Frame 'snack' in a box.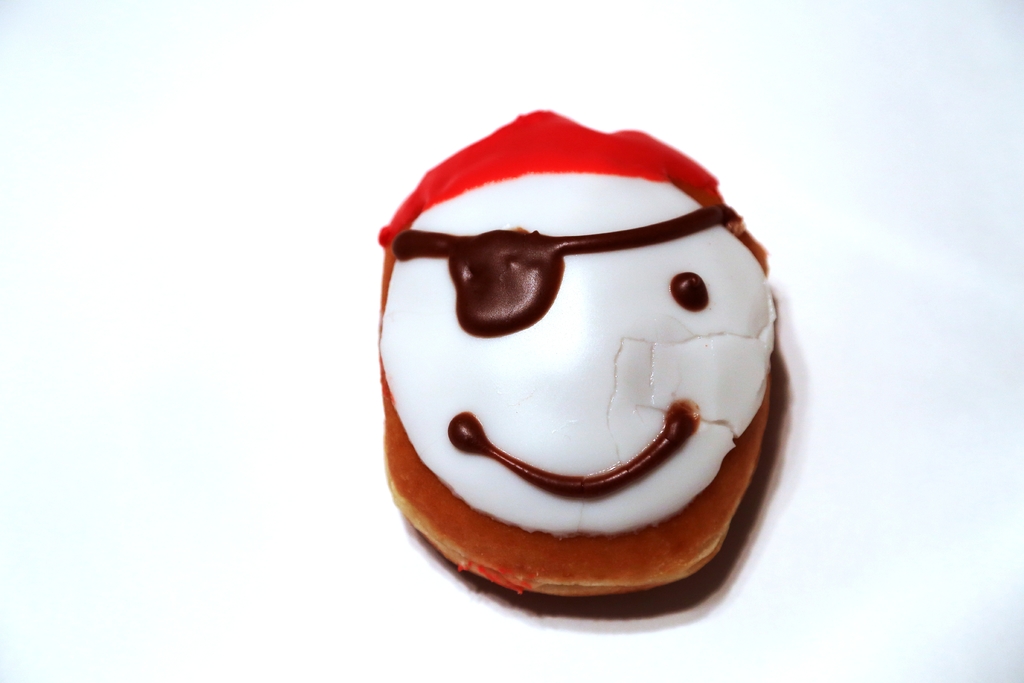
box=[372, 107, 791, 618].
